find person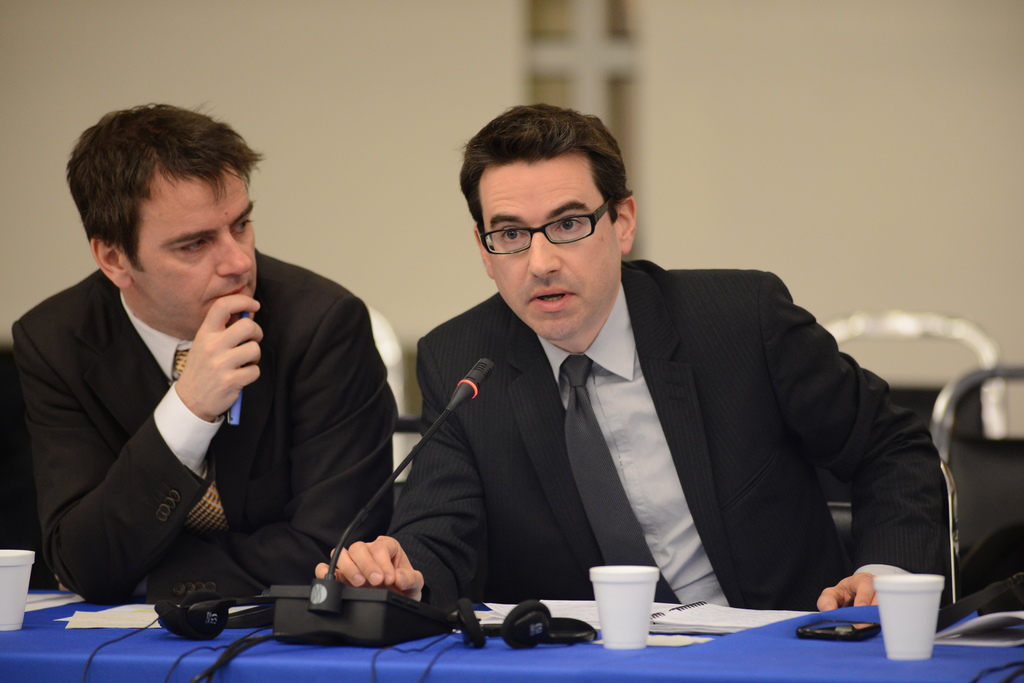
[376, 133, 918, 651]
